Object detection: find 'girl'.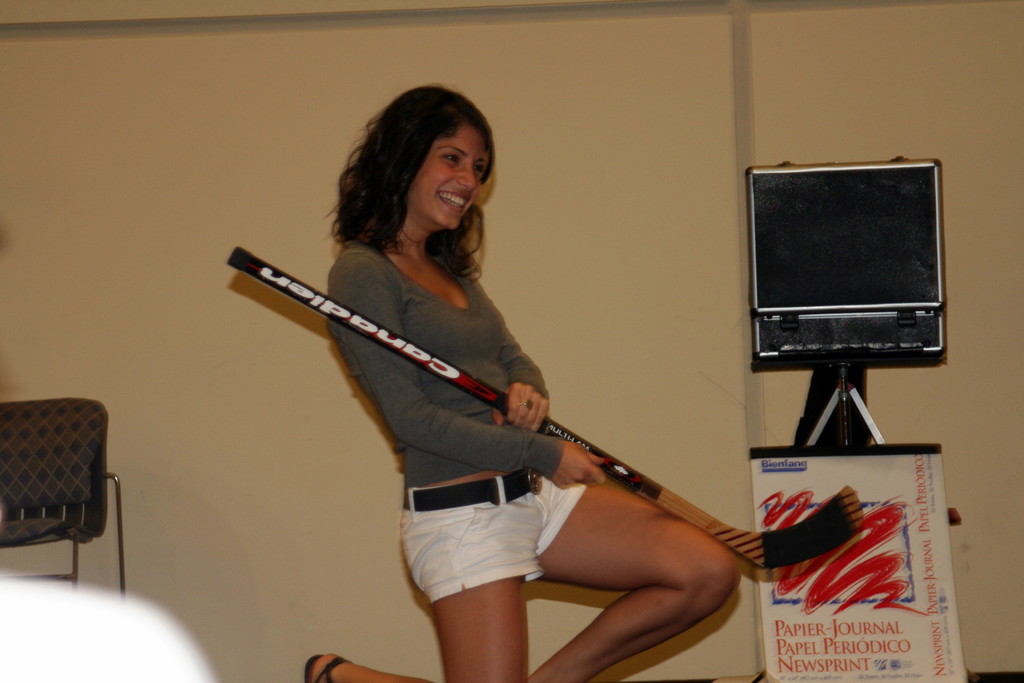
select_region(302, 82, 748, 682).
